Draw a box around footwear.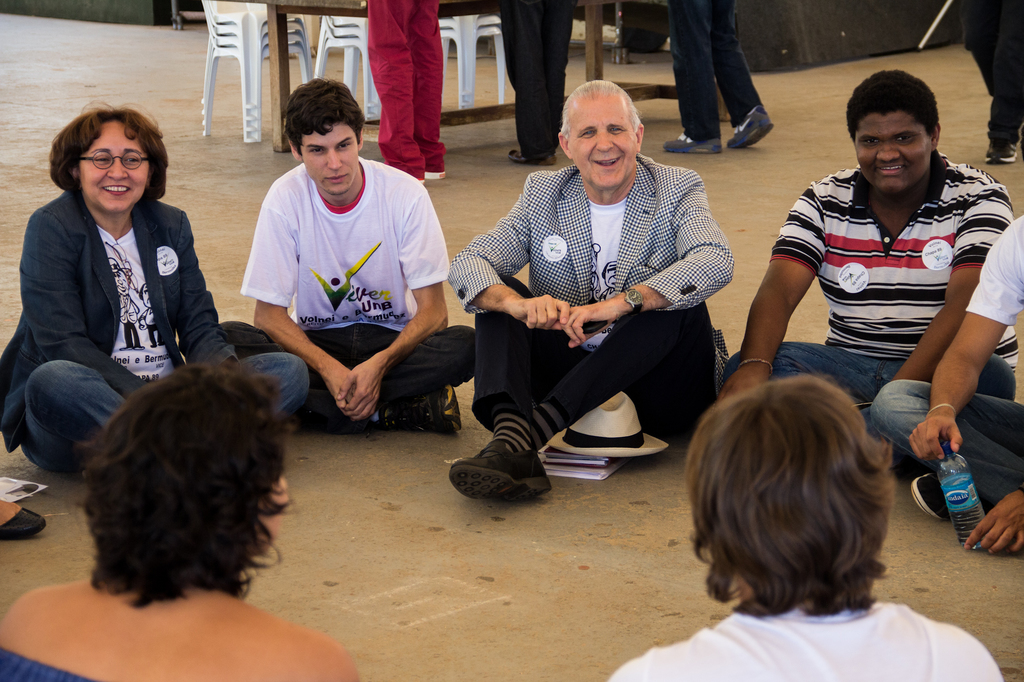
rect(909, 475, 952, 519).
